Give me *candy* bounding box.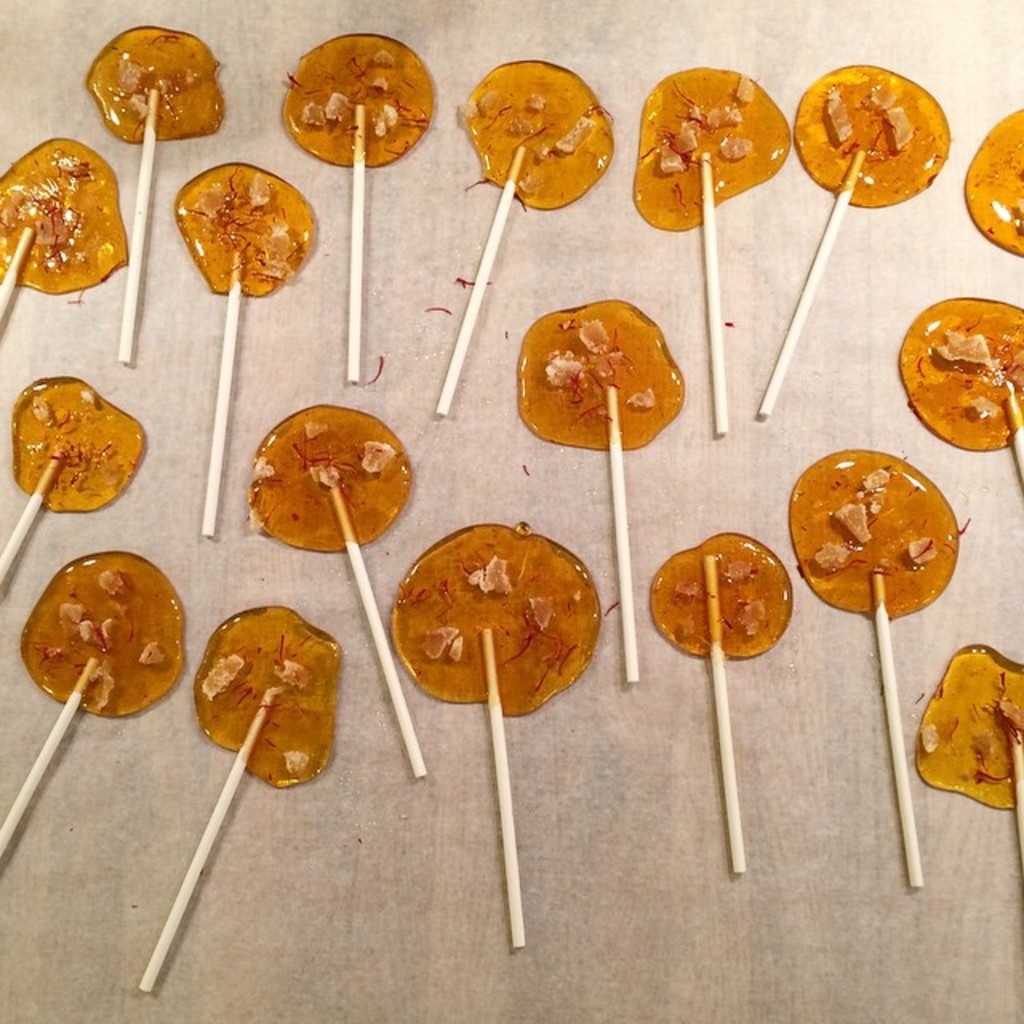
left=646, top=528, right=792, bottom=659.
